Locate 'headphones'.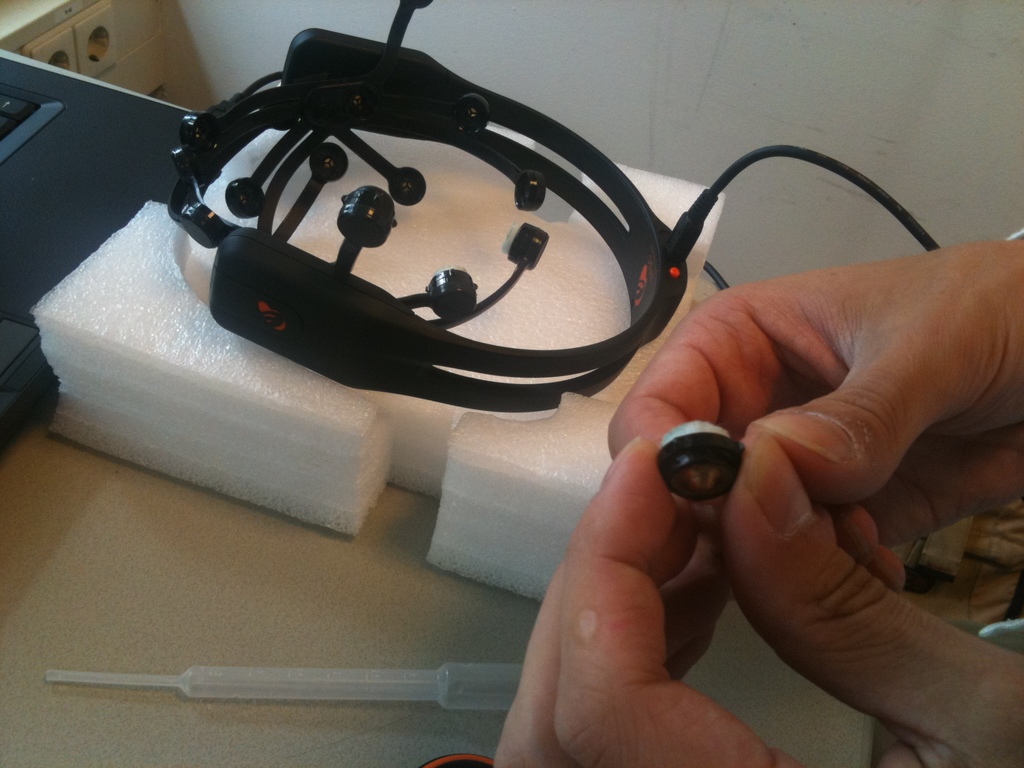
Bounding box: box(141, 0, 950, 446).
